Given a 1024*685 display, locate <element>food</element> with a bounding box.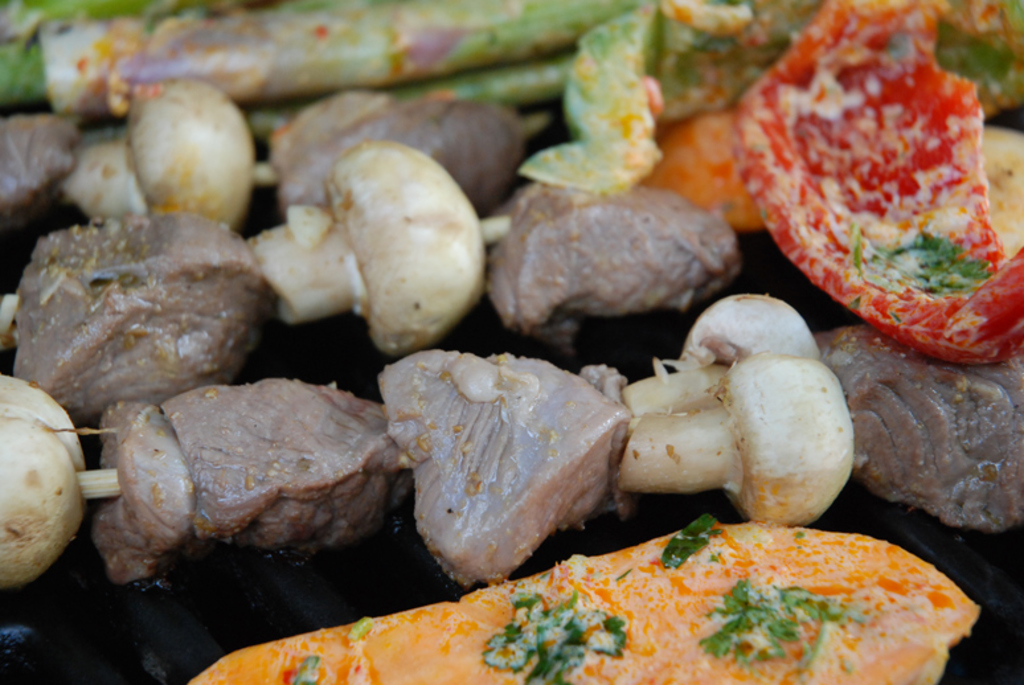
Located: [x1=487, y1=177, x2=734, y2=352].
